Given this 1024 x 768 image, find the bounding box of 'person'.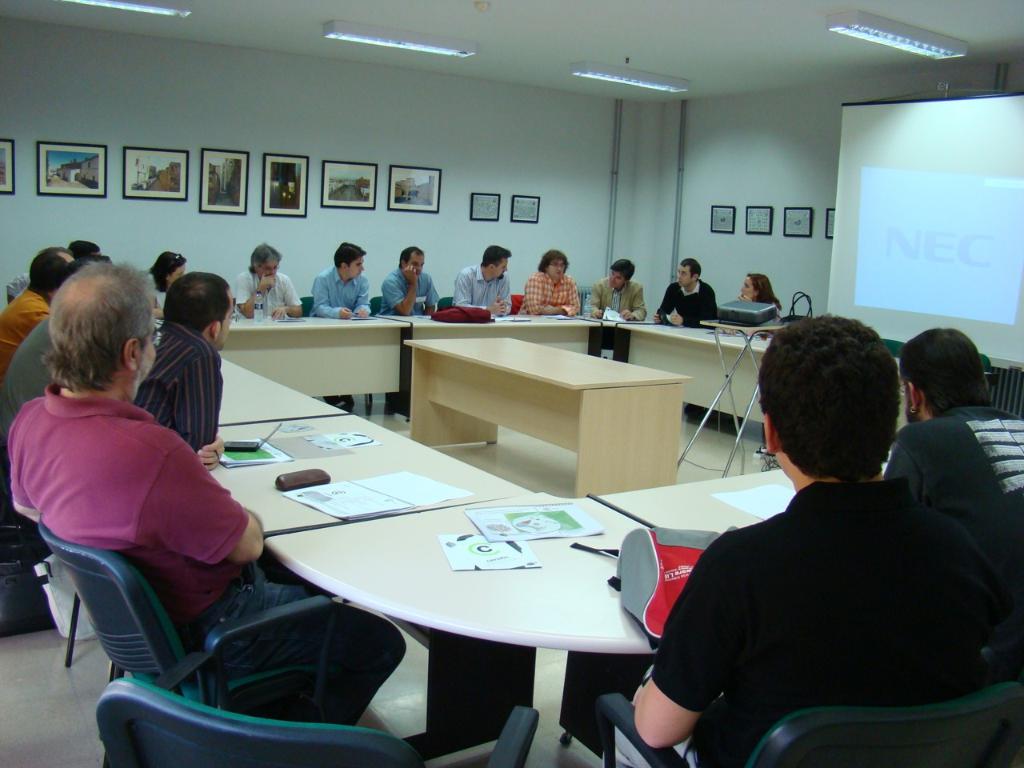
657/262/718/326.
